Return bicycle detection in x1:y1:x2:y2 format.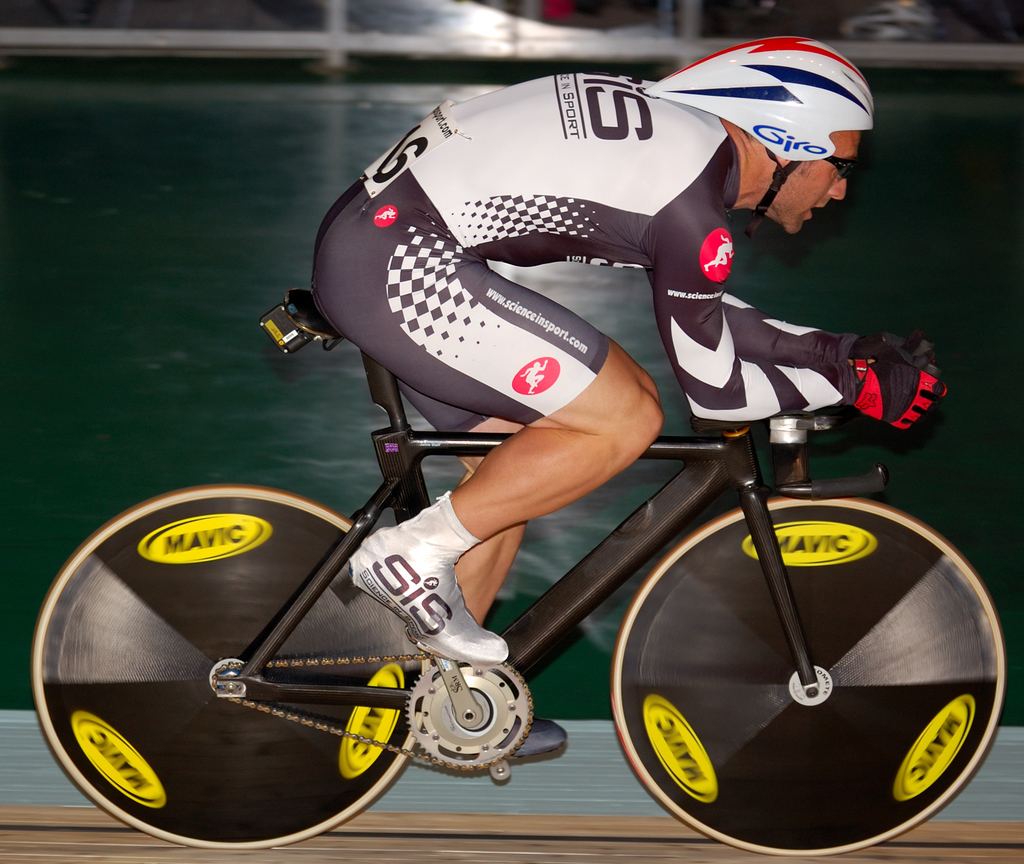
17:256:1023:850.
